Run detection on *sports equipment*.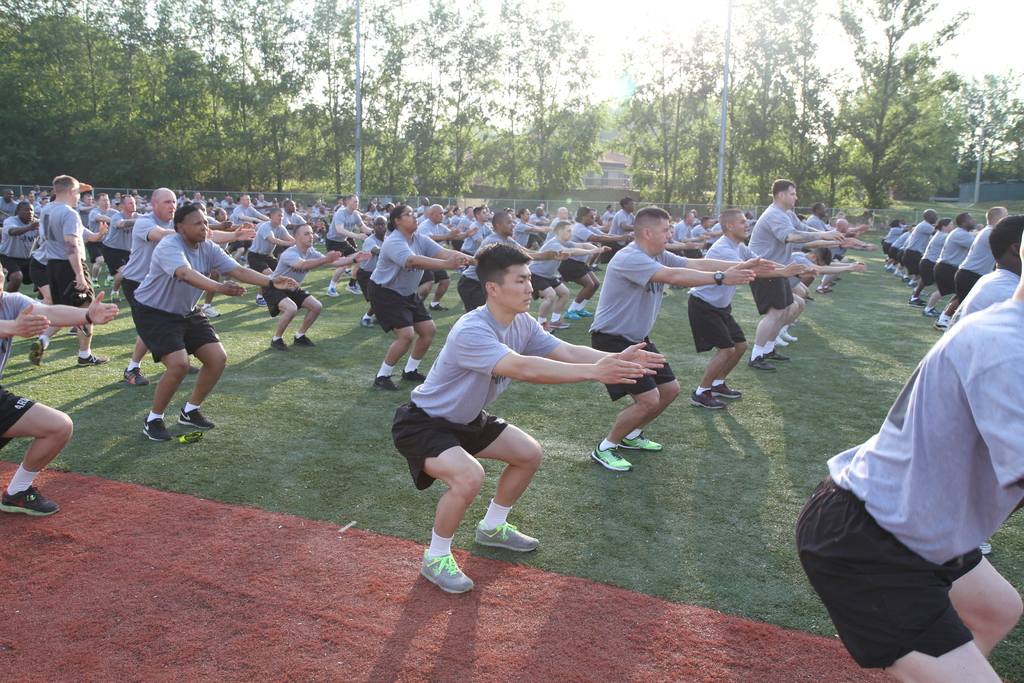
Result: bbox(744, 354, 776, 374).
